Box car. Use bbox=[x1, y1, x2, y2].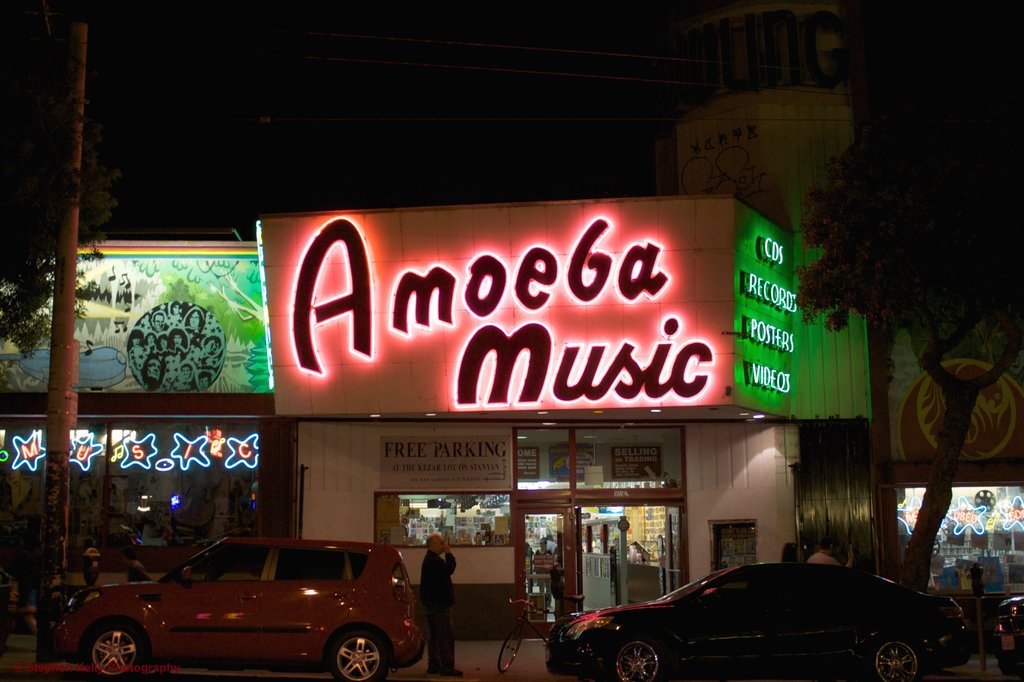
bbox=[541, 558, 973, 681].
